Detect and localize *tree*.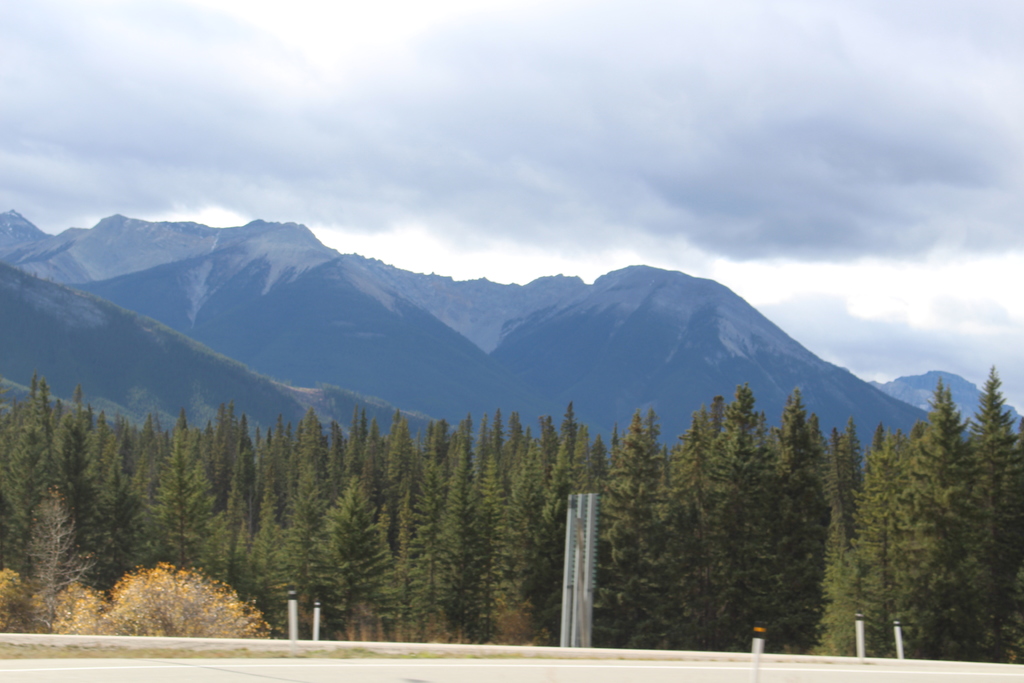
Localized at locate(805, 425, 862, 648).
